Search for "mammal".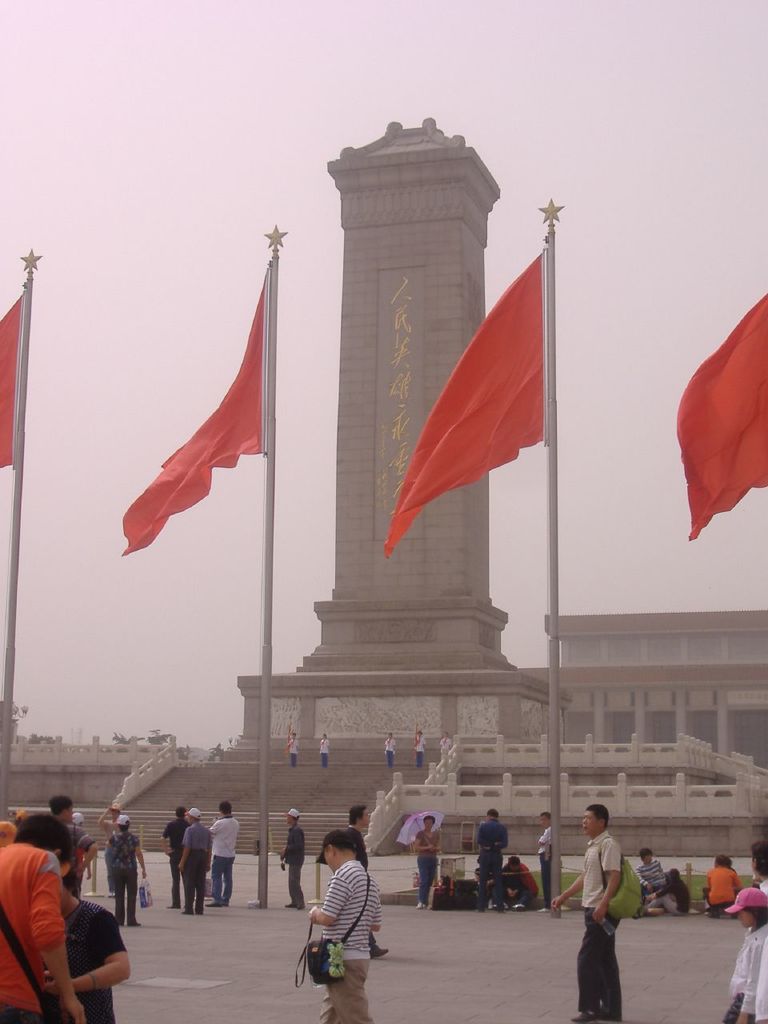
Found at locate(0, 810, 81, 1023).
